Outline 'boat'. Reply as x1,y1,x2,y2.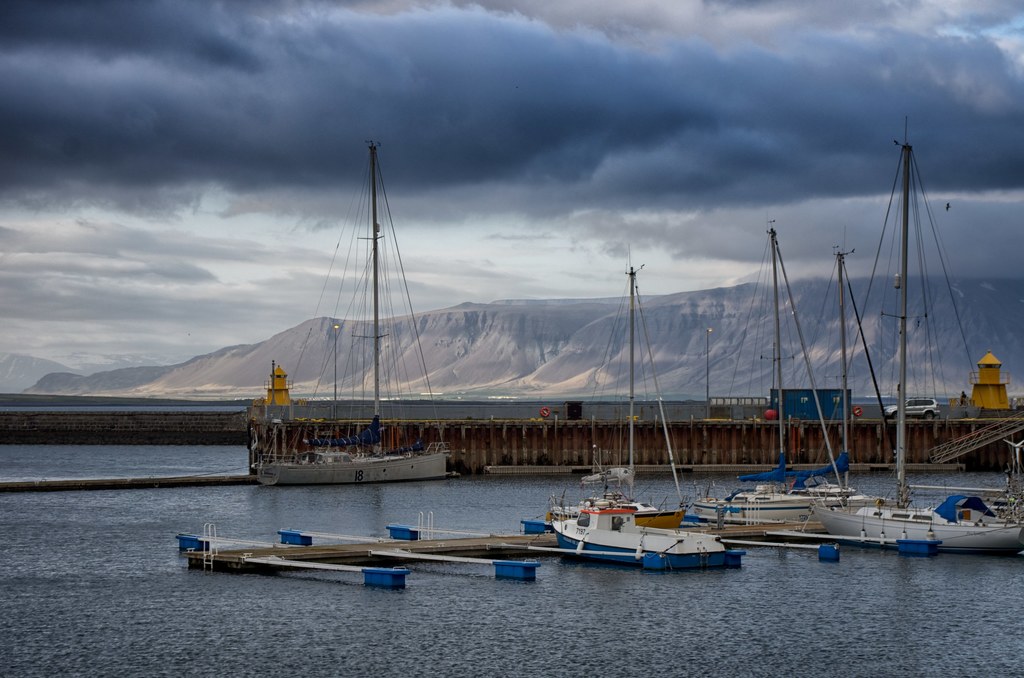
806,109,1023,554.
